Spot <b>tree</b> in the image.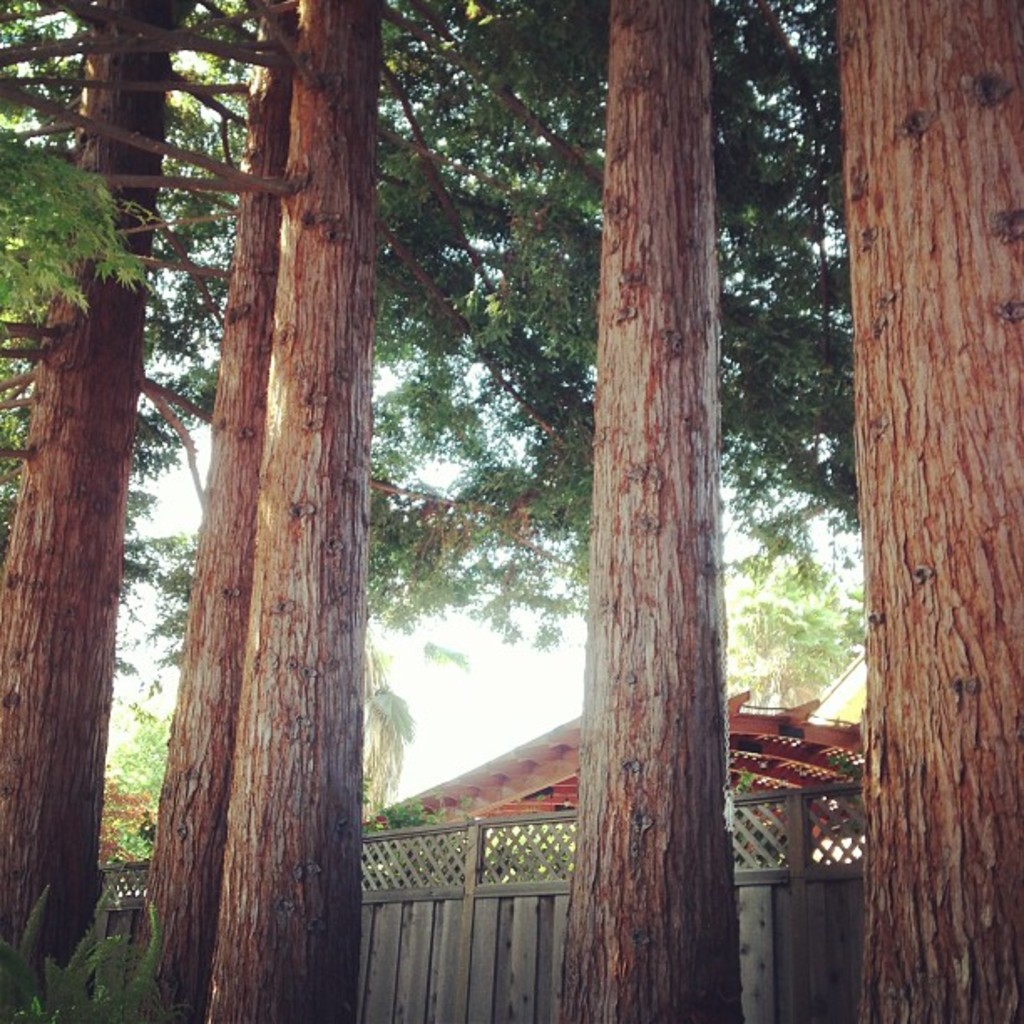
<b>tree</b> found at locate(837, 0, 1022, 1022).
